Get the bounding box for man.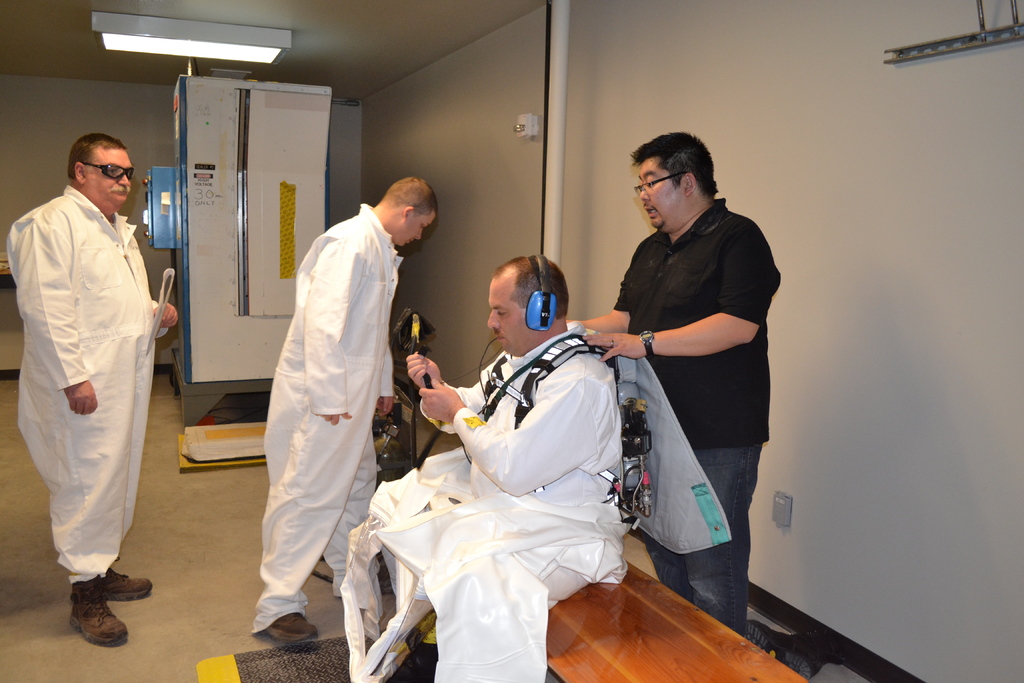
(14,98,176,639).
